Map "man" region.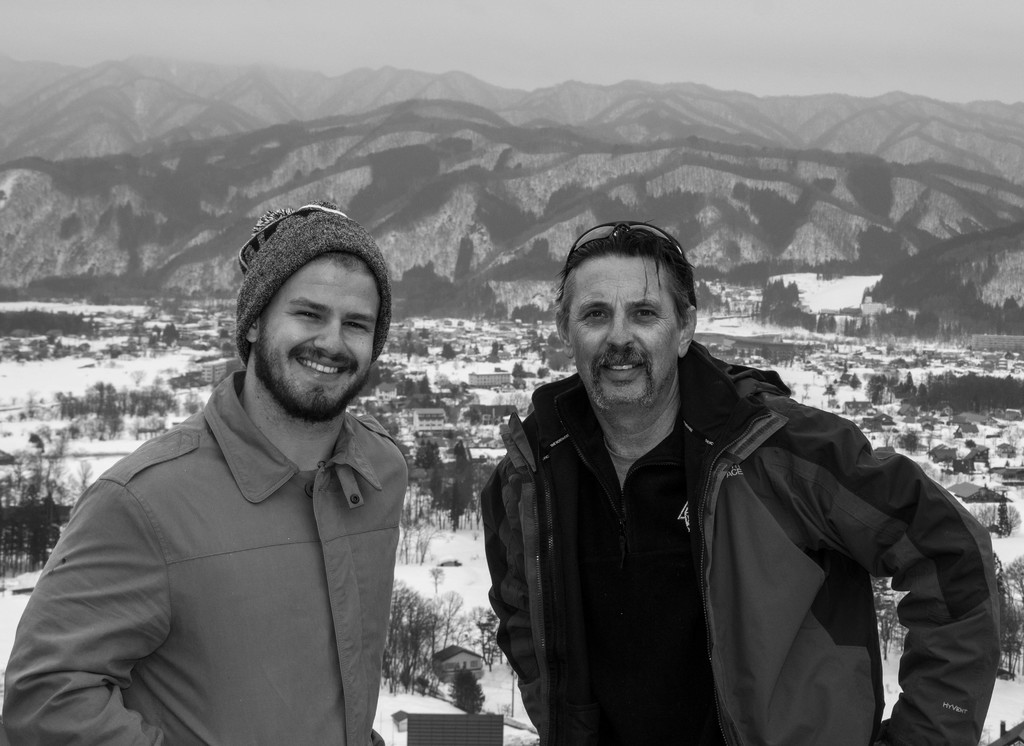
Mapped to x1=33, y1=205, x2=442, y2=741.
